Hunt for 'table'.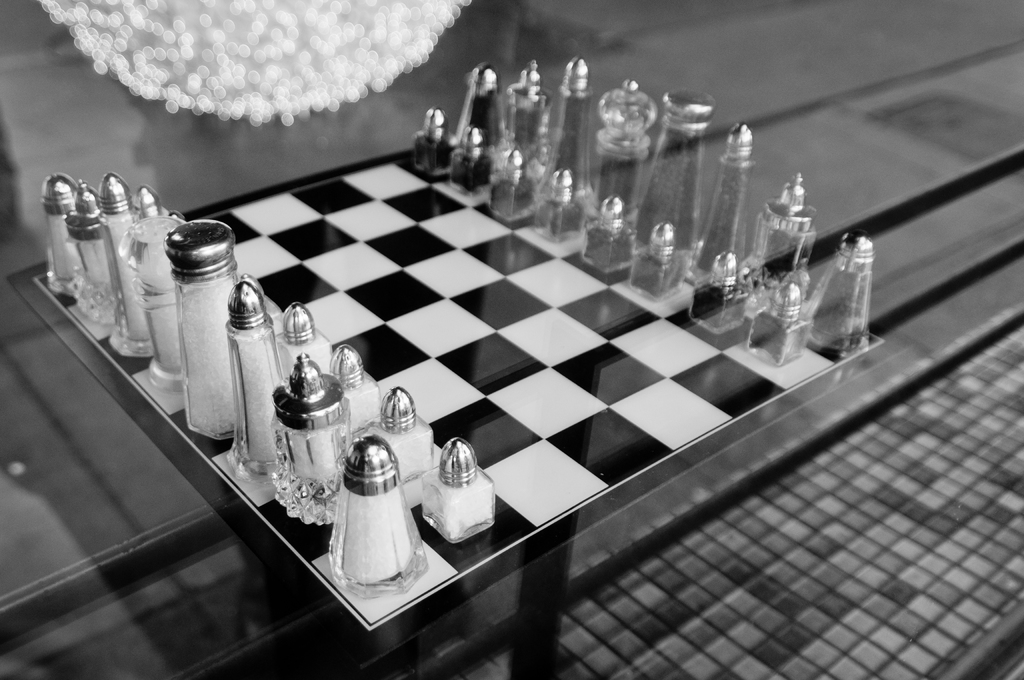
Hunted down at (x1=79, y1=166, x2=970, y2=661).
